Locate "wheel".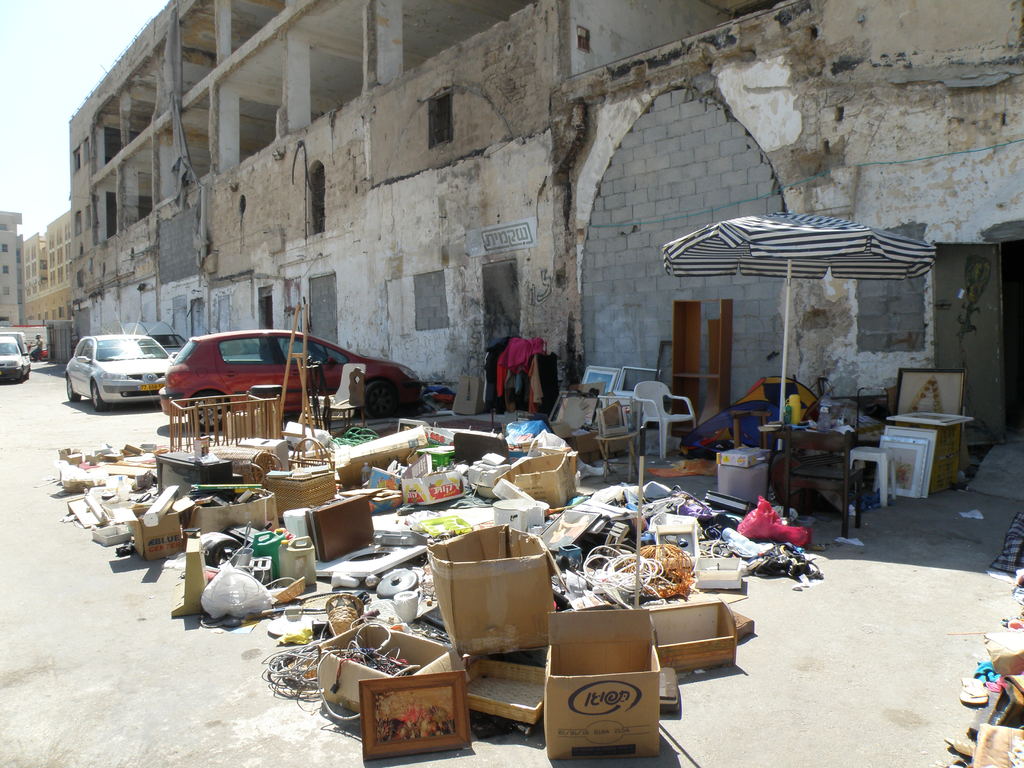
Bounding box: Rect(88, 382, 108, 413).
